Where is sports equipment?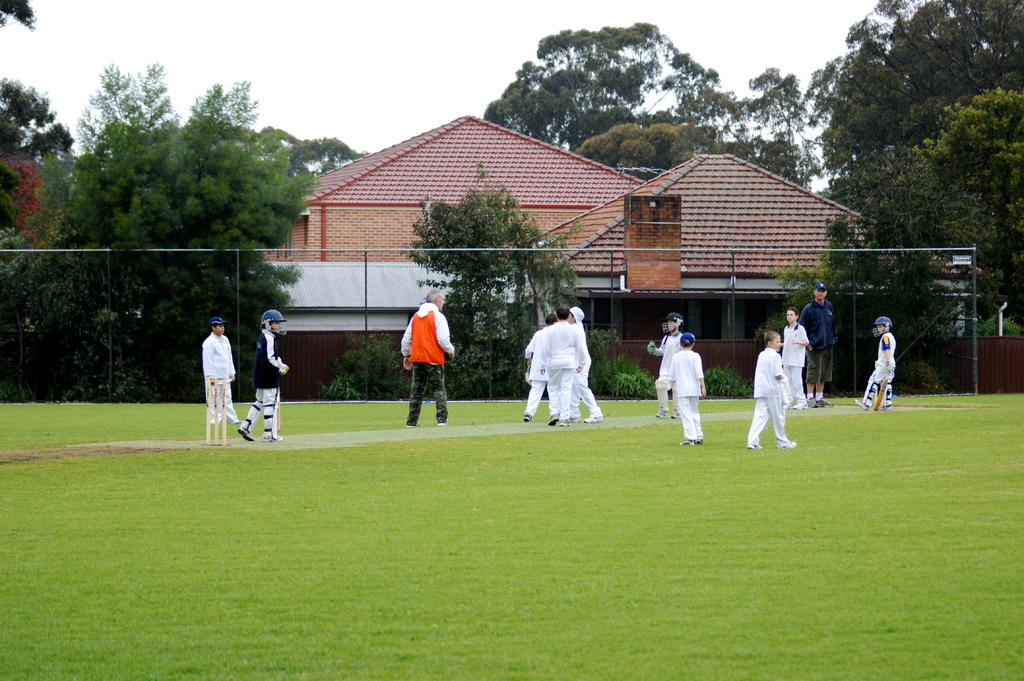
[left=652, top=377, right=669, bottom=410].
